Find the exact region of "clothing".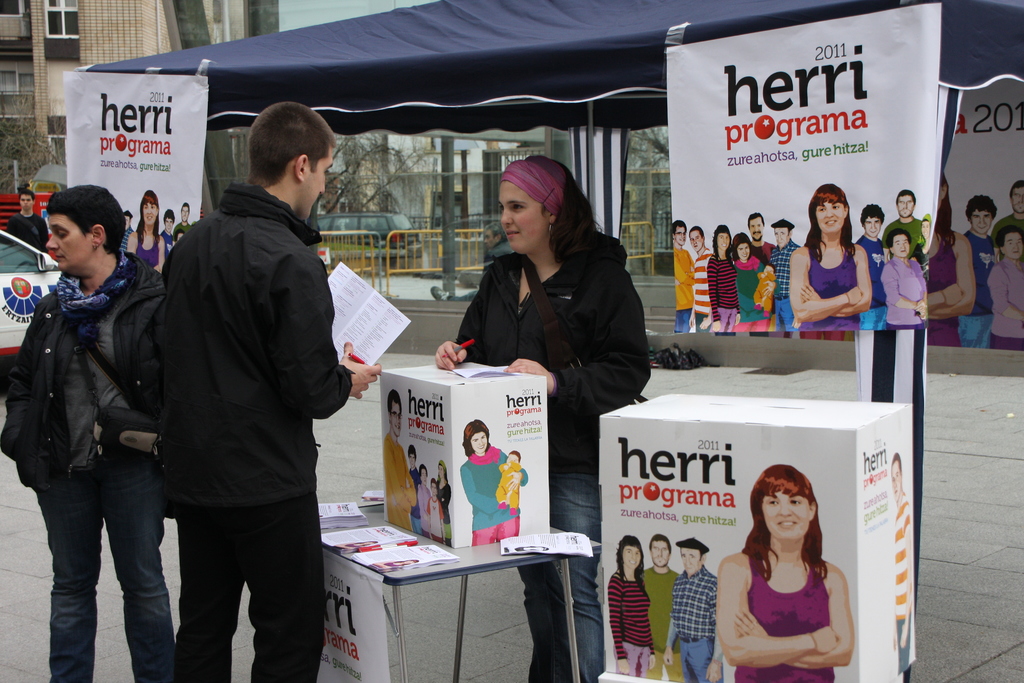
Exact region: 957:230:995:352.
